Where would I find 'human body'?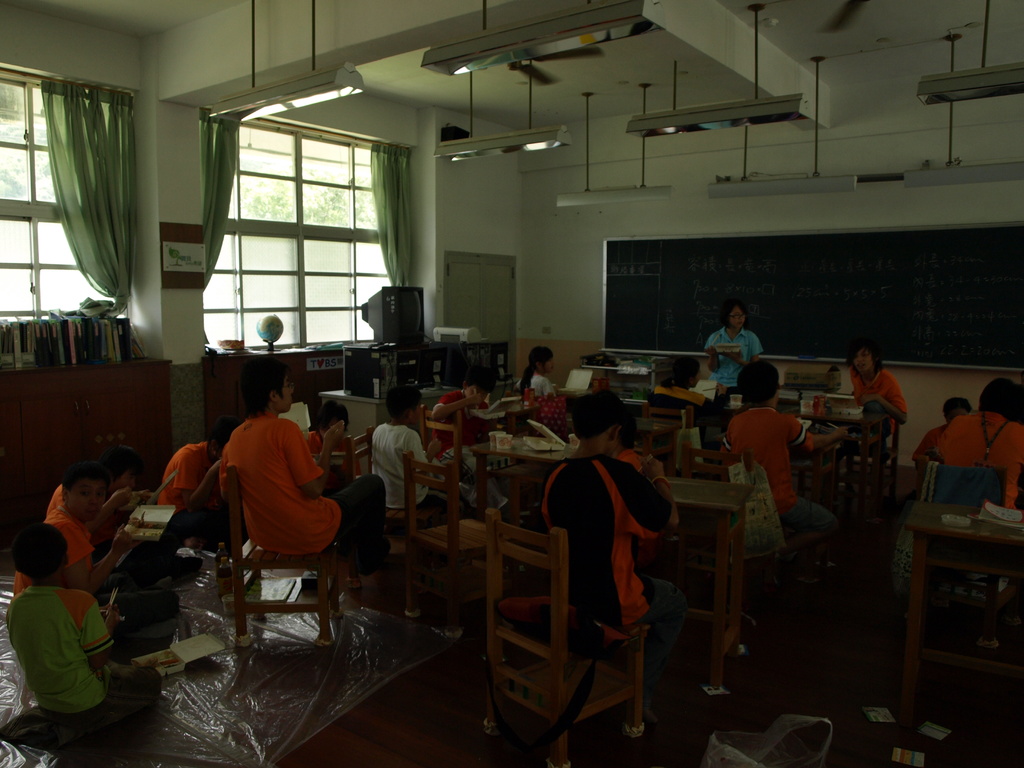
At l=717, t=413, r=834, b=557.
